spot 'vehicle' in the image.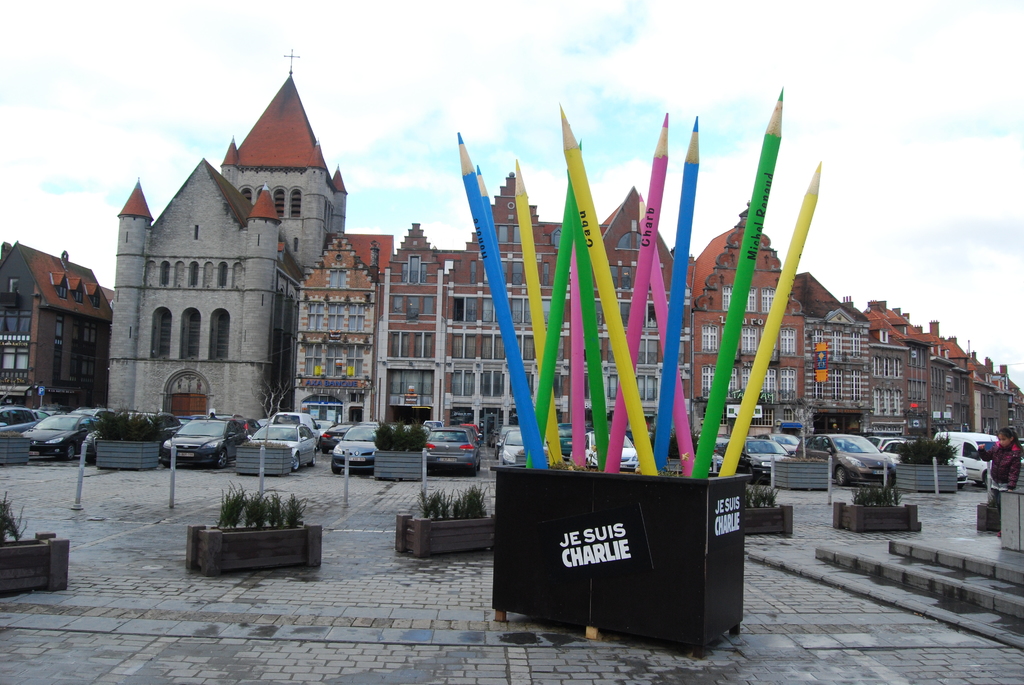
'vehicle' found at [left=274, top=404, right=316, bottom=441].
